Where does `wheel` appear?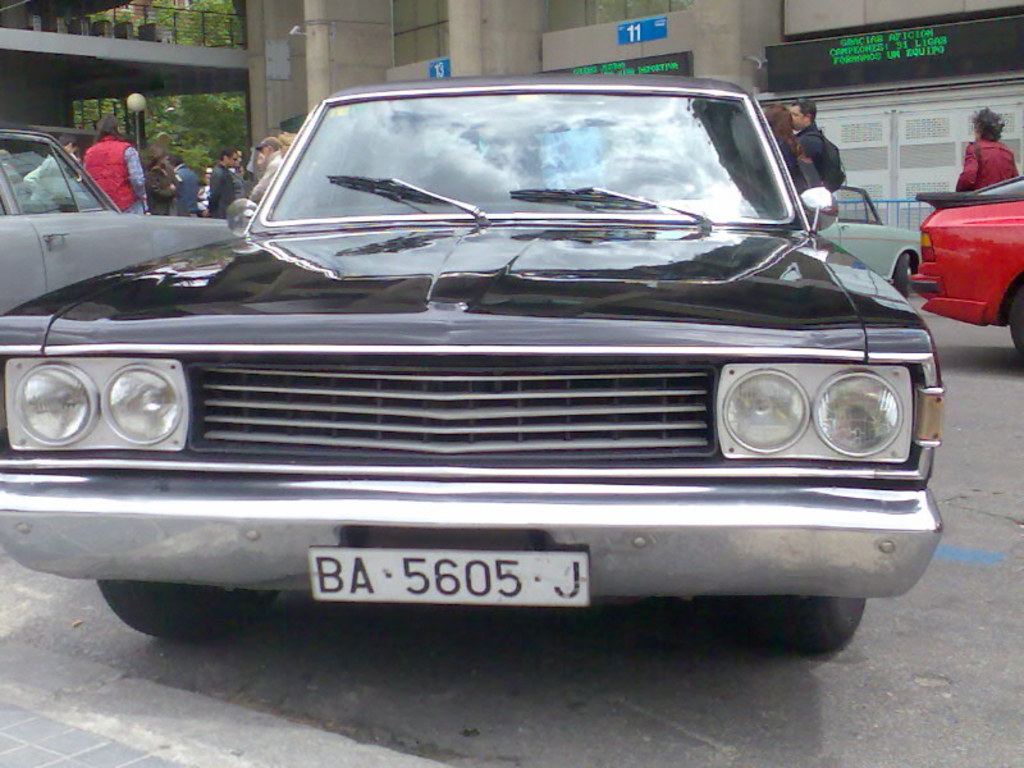
Appears at region(744, 598, 864, 667).
